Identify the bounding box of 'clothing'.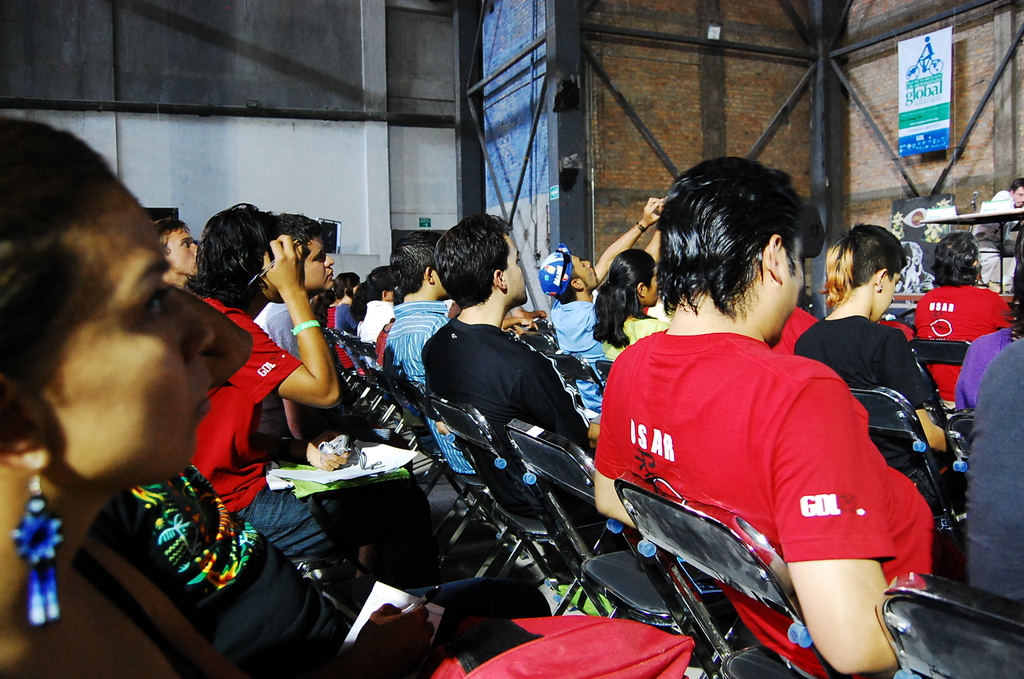
[left=188, top=290, right=373, bottom=579].
